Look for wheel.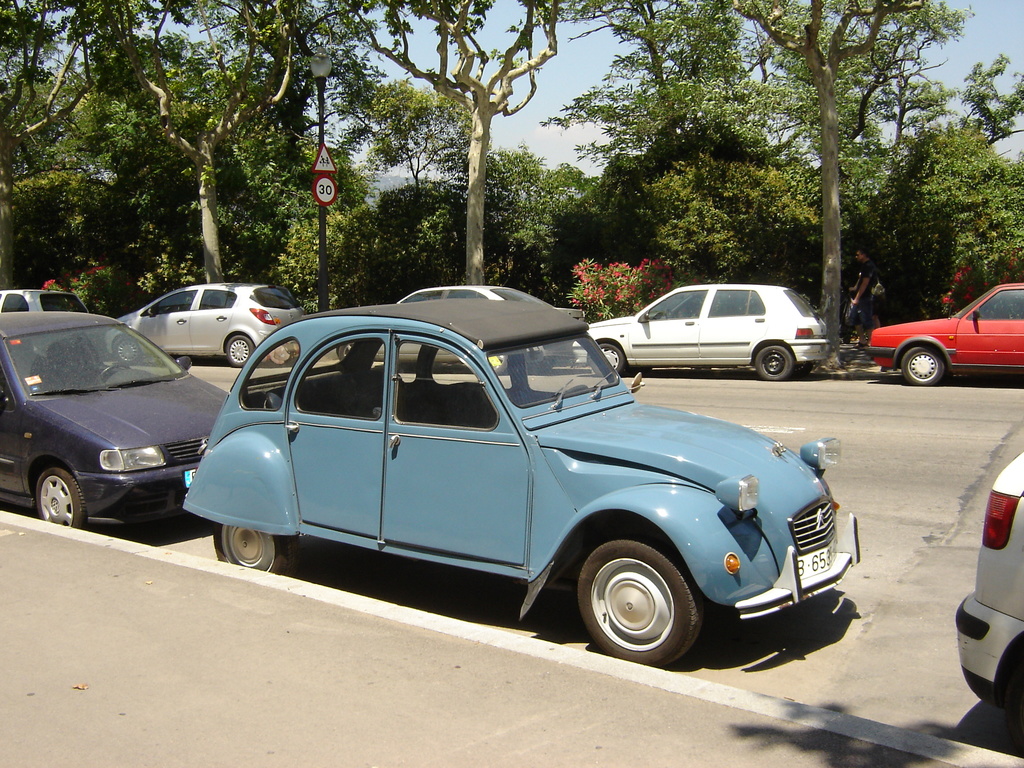
Found: rect(904, 347, 946, 390).
